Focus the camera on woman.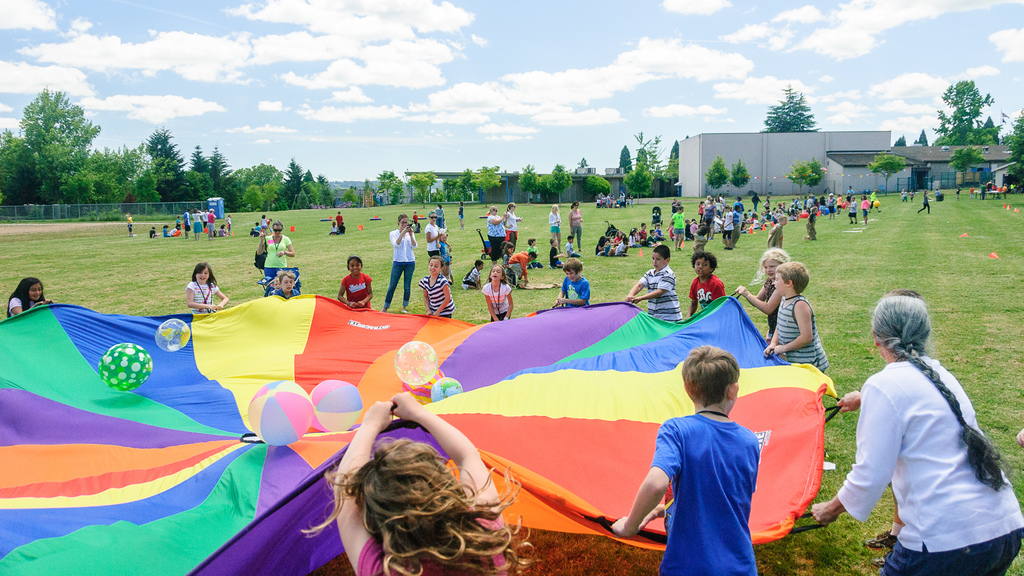
Focus region: crop(810, 295, 1023, 575).
